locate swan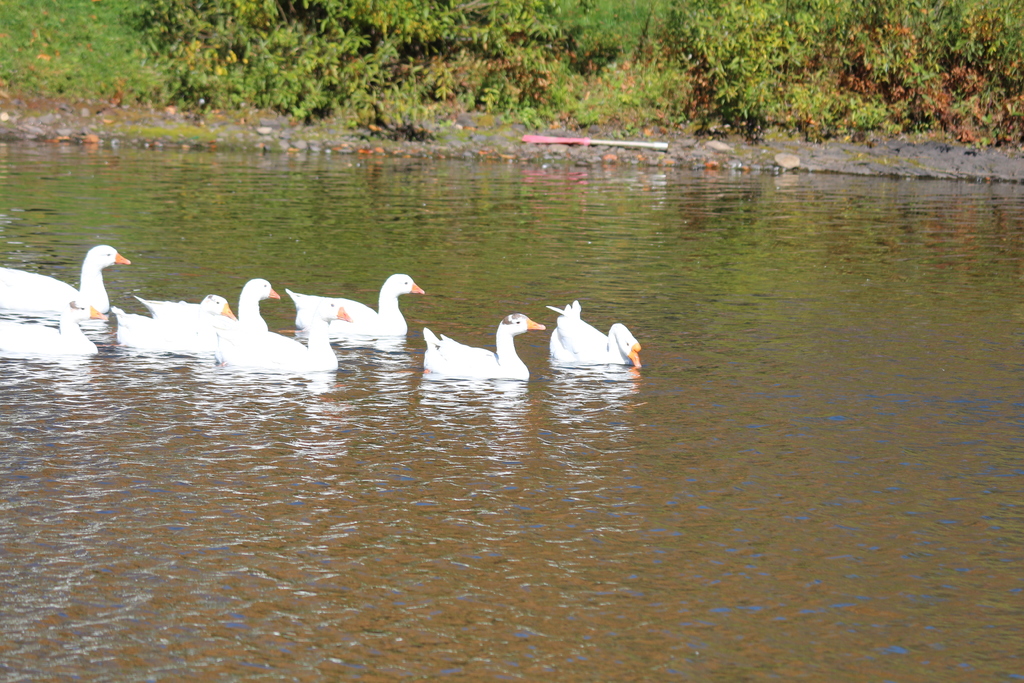
<bbox>0, 297, 106, 356</bbox>
